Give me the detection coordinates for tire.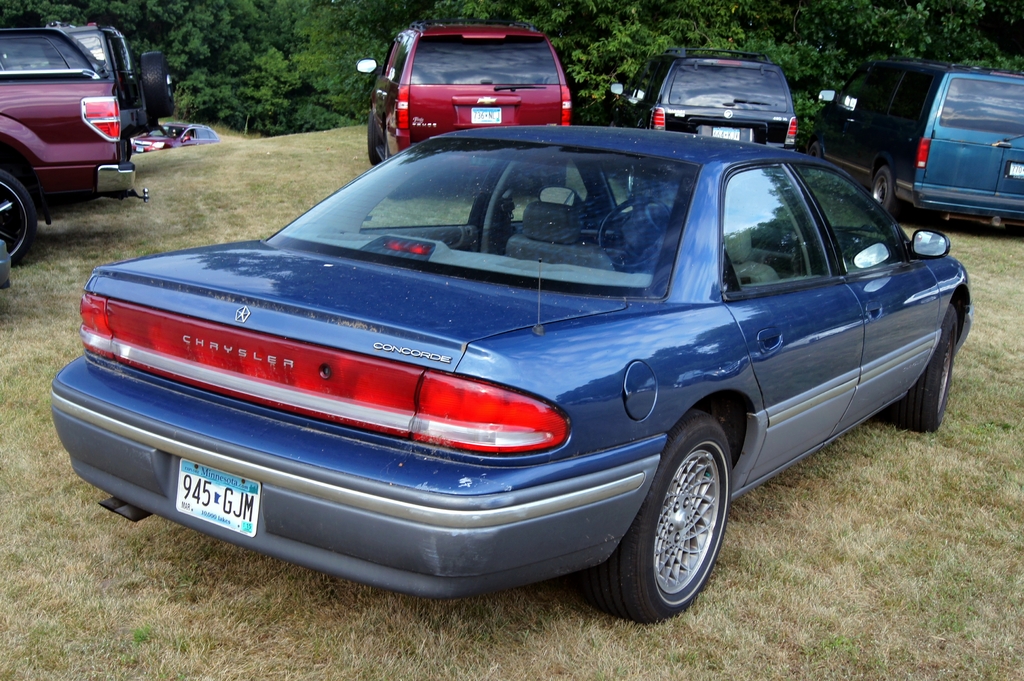
Rect(383, 144, 417, 199).
